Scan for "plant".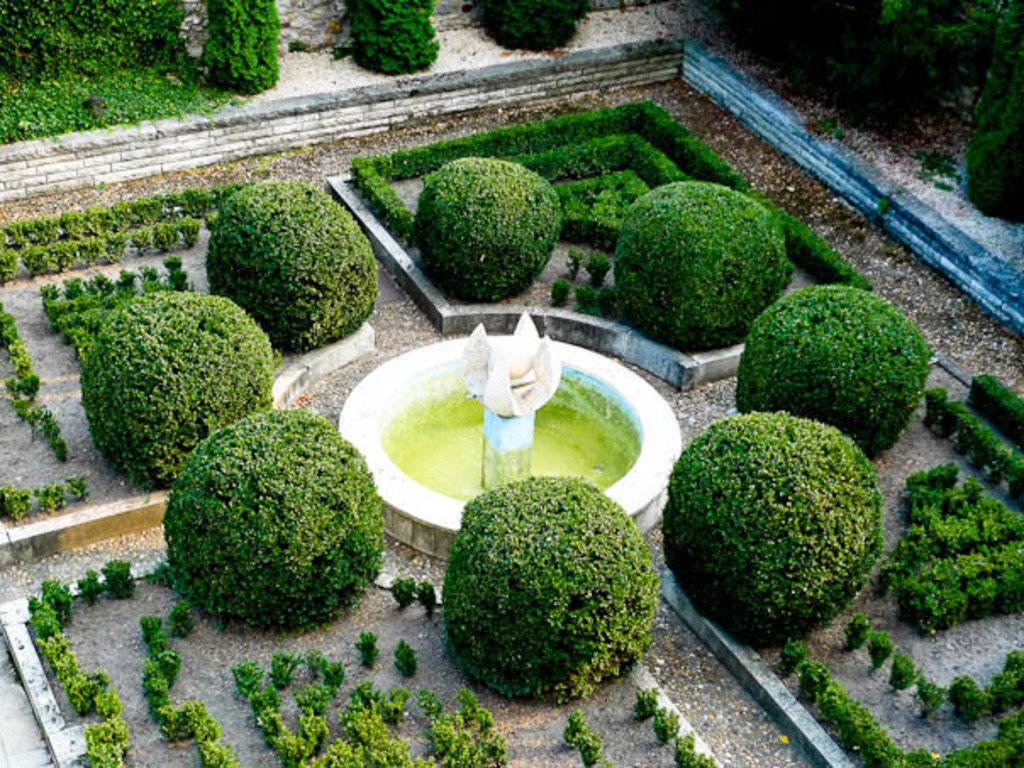
Scan result: (575, 281, 592, 310).
